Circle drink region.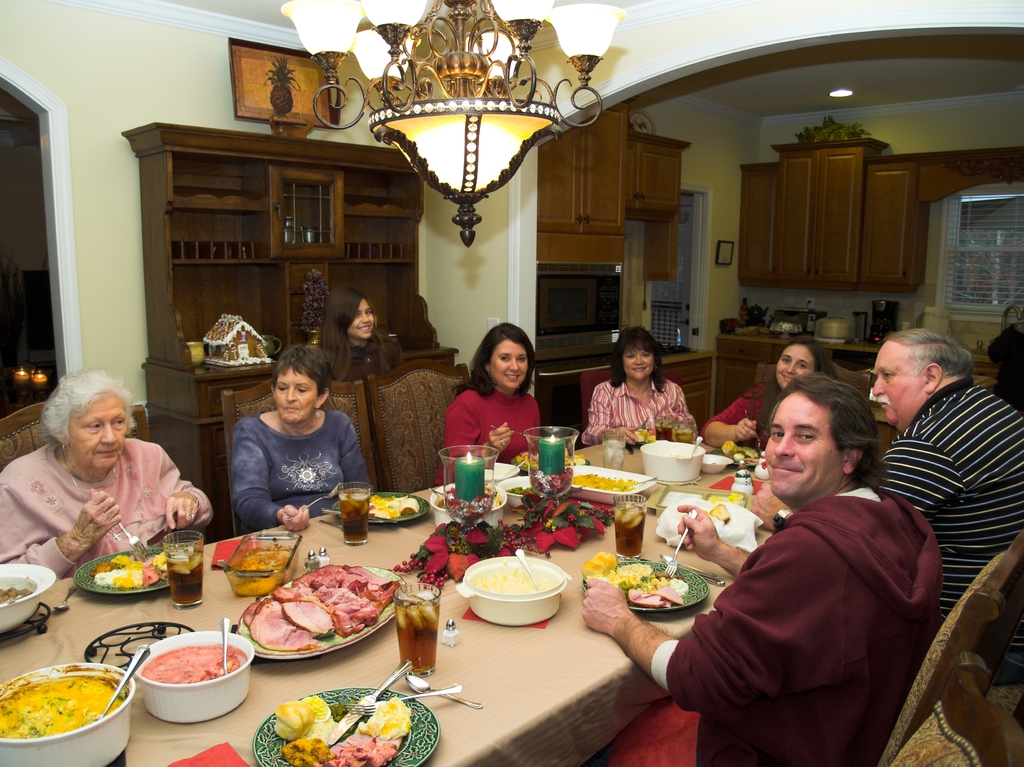
Region: x1=341, y1=492, x2=371, y2=546.
